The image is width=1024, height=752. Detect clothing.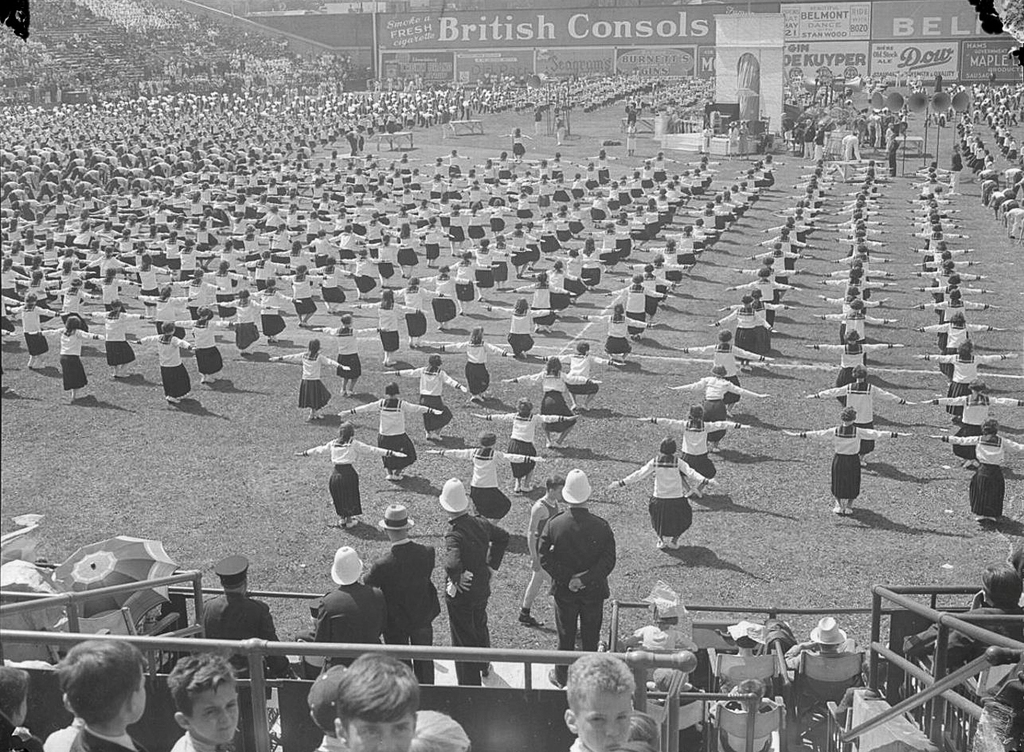
Detection: crop(815, 386, 893, 454).
